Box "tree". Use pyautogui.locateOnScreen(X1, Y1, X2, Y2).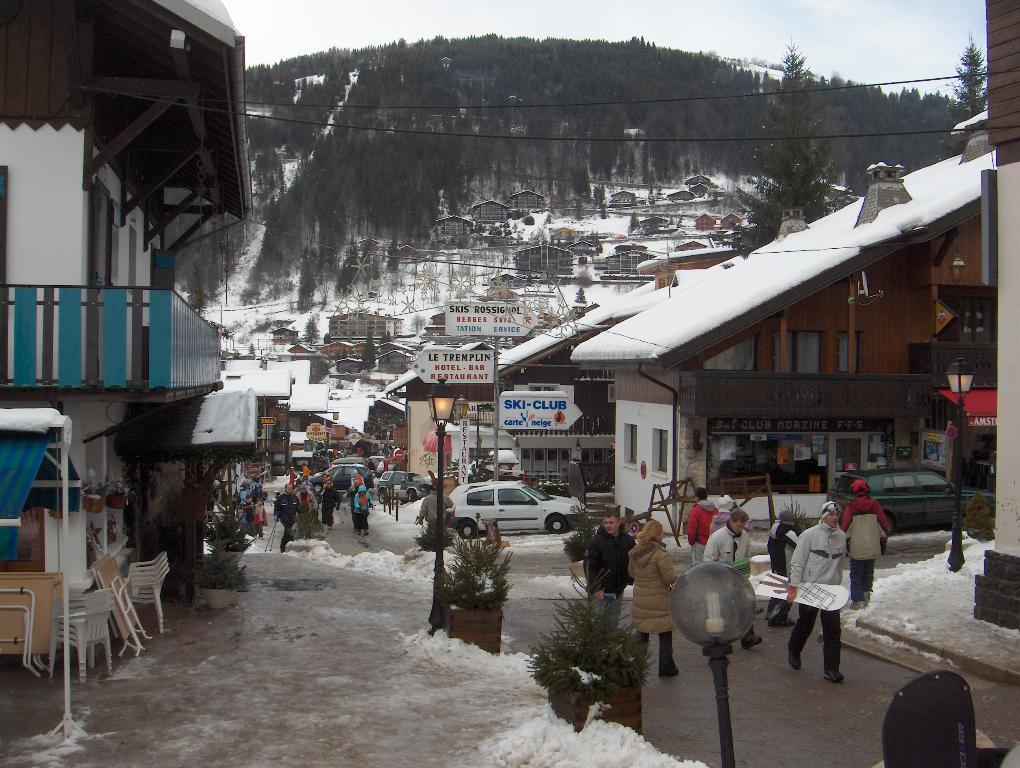
pyautogui.locateOnScreen(933, 29, 990, 162).
